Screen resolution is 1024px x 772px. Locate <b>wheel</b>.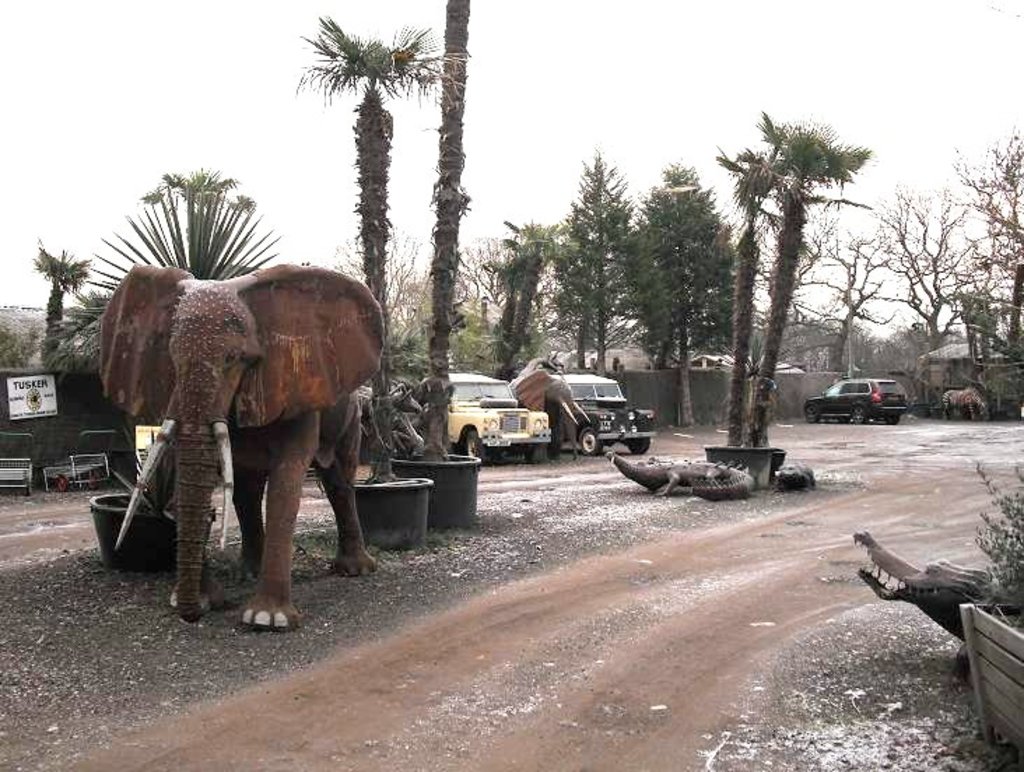
rect(881, 414, 895, 422).
